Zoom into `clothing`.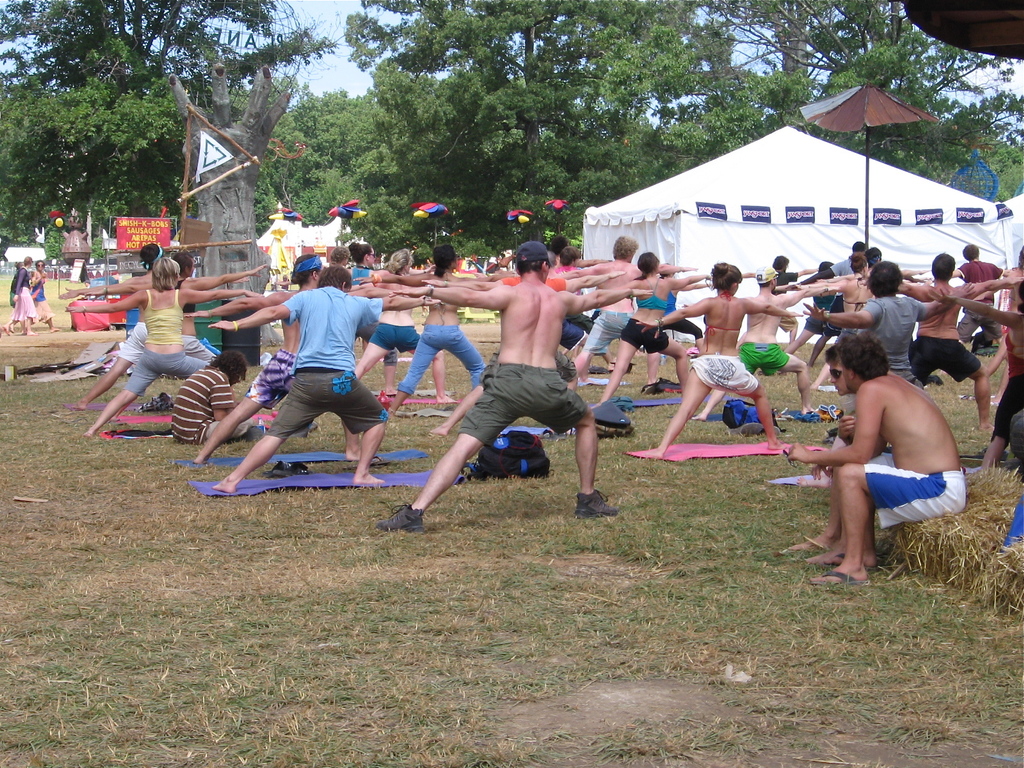
Zoom target: select_region(860, 296, 922, 389).
